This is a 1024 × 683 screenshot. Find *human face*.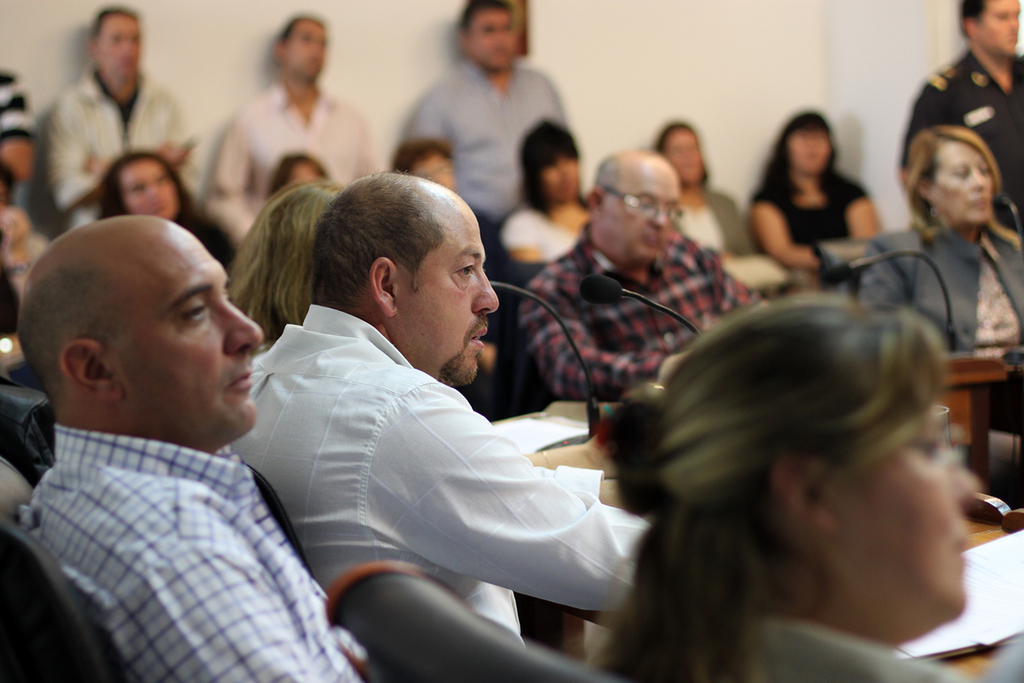
Bounding box: crop(824, 397, 981, 622).
